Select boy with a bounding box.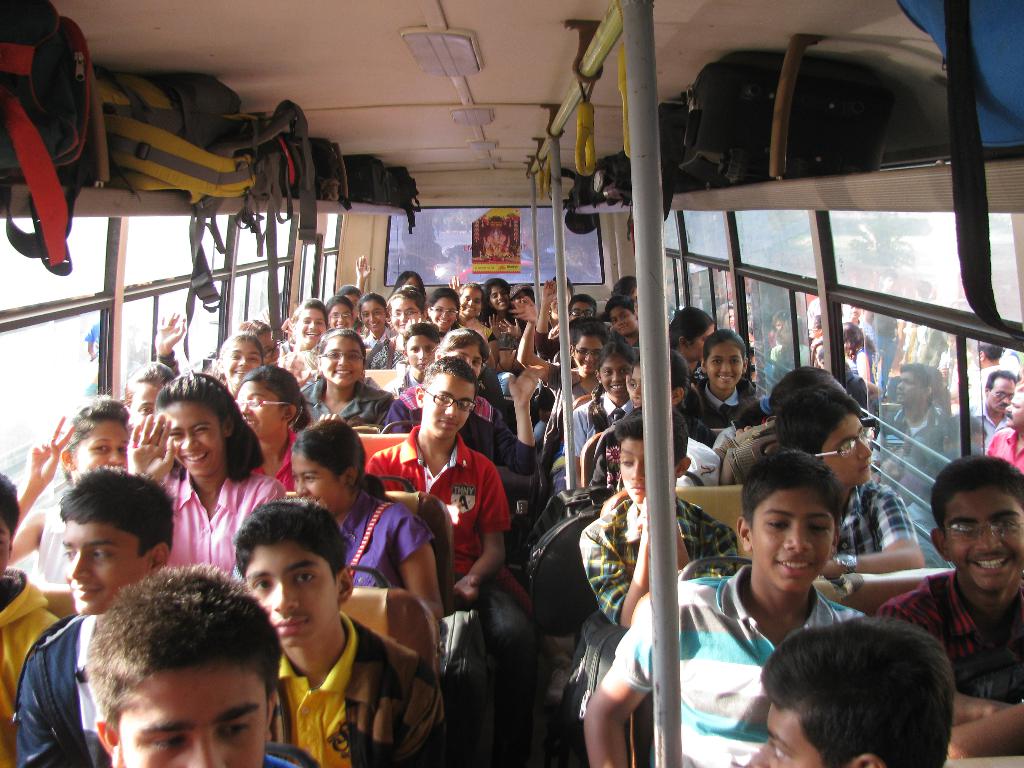
[575,429,730,652].
